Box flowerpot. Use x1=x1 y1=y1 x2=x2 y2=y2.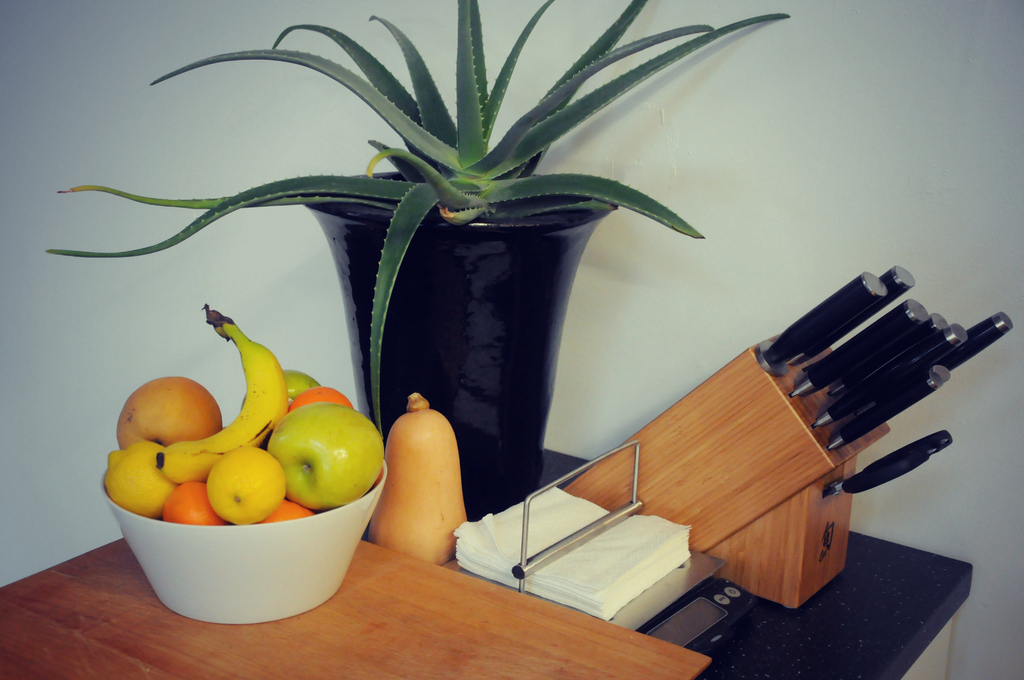
x1=299 y1=168 x2=620 y2=523.
